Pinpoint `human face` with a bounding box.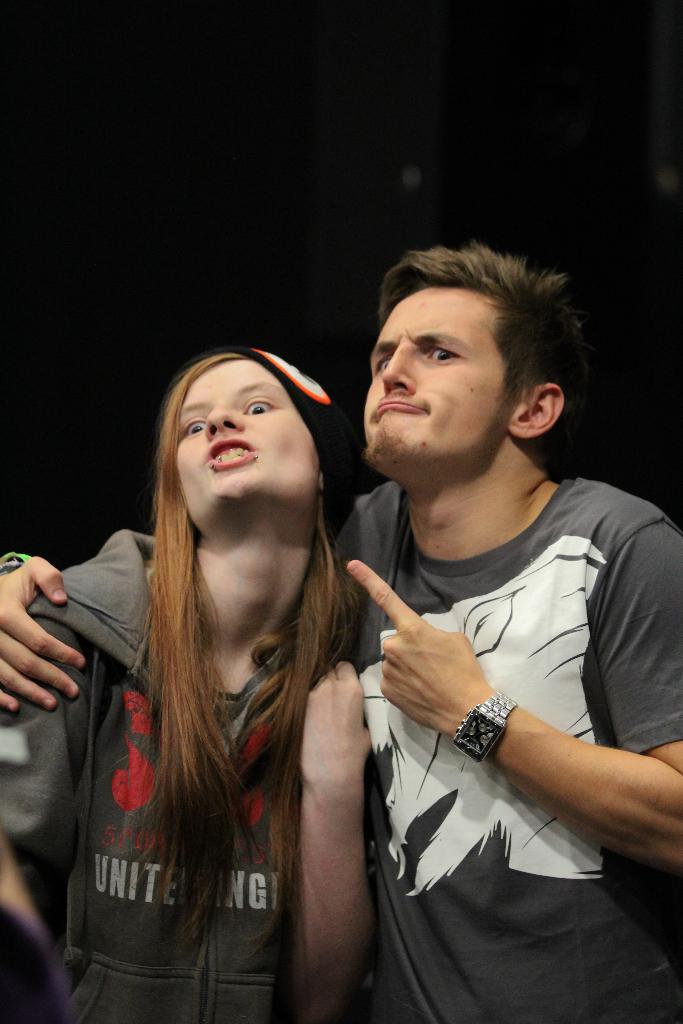
369 292 504 460.
